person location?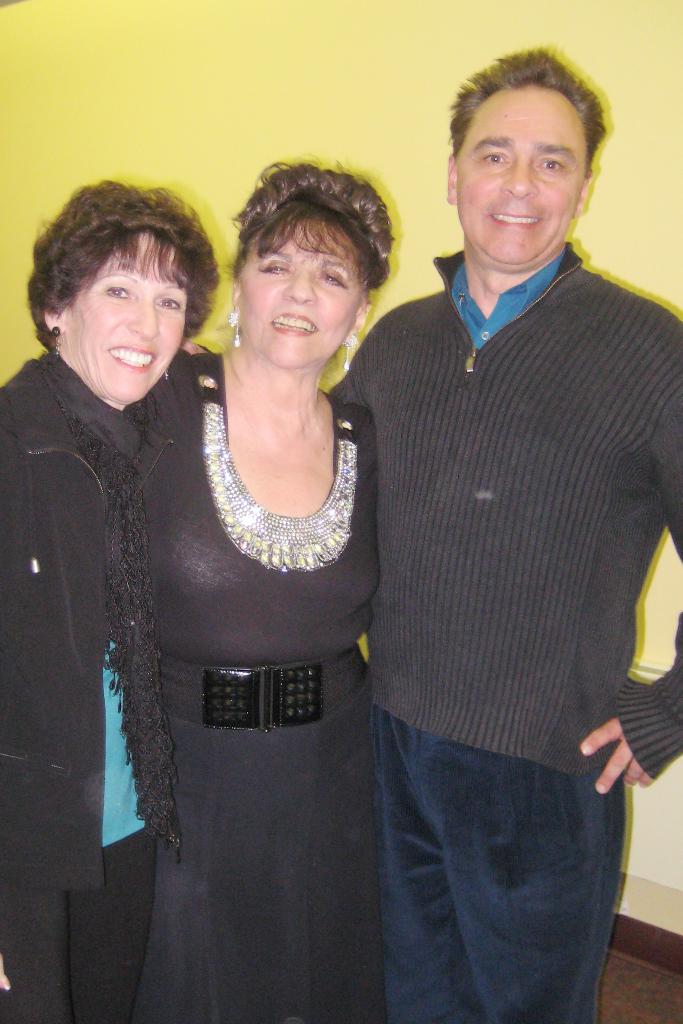
179/47/682/1023
